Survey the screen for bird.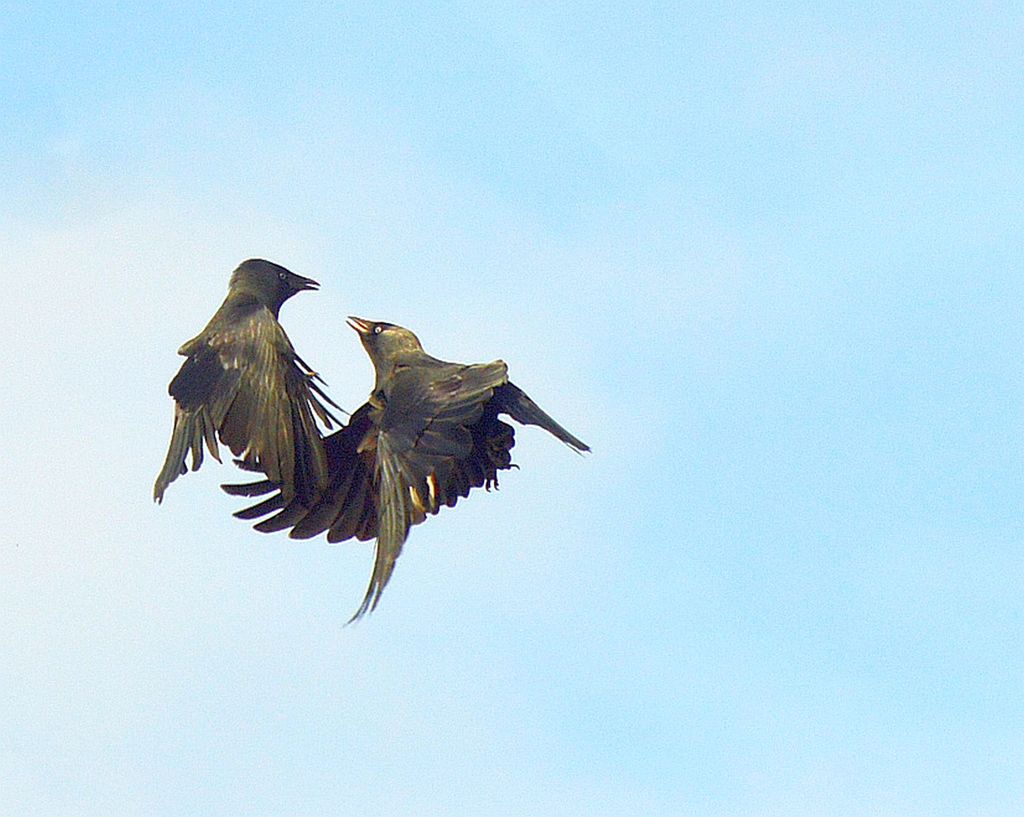
Survey found: [152,260,346,502].
